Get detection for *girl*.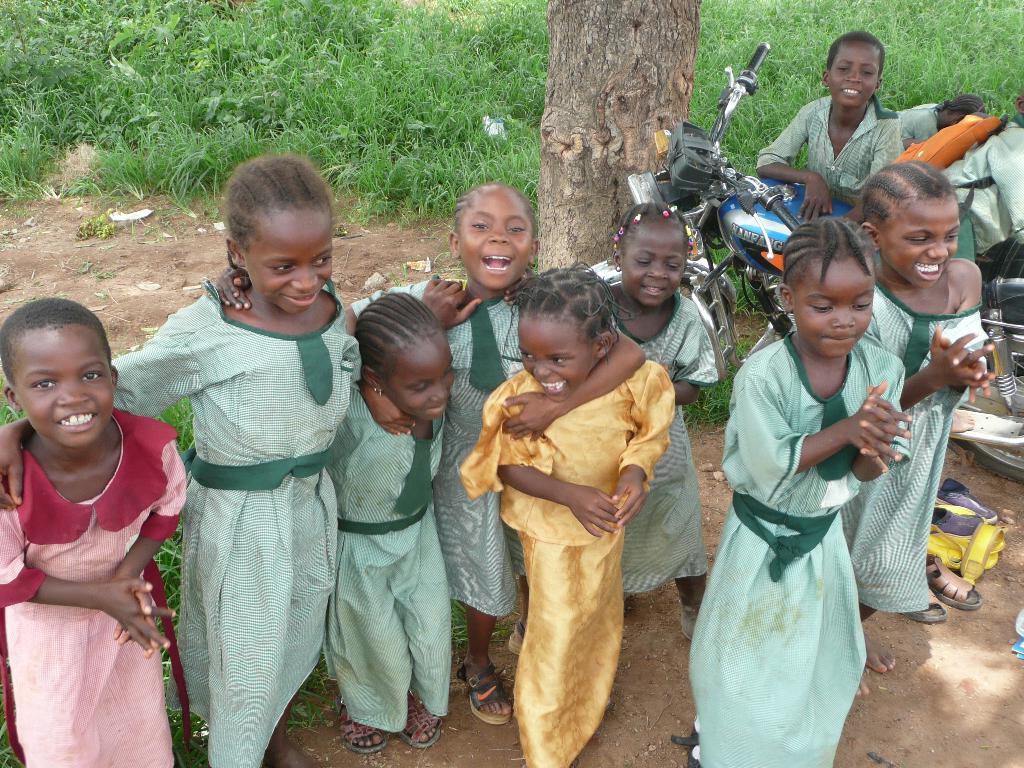
Detection: {"x1": 838, "y1": 161, "x2": 991, "y2": 698}.
